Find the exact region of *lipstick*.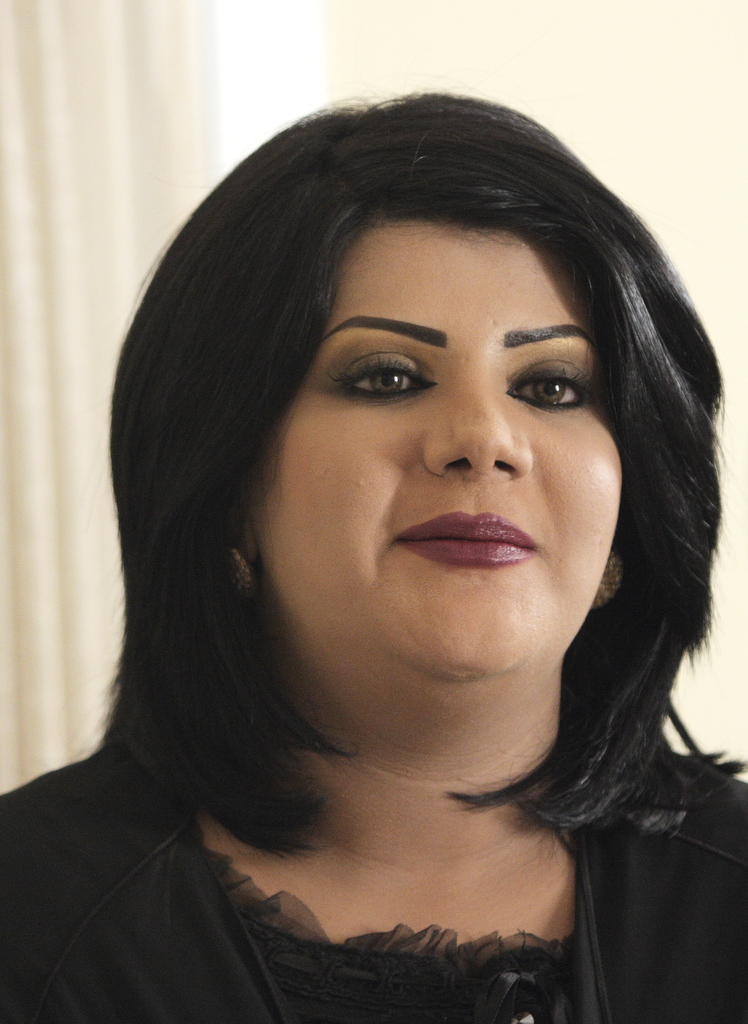
Exact region: detection(398, 508, 537, 567).
